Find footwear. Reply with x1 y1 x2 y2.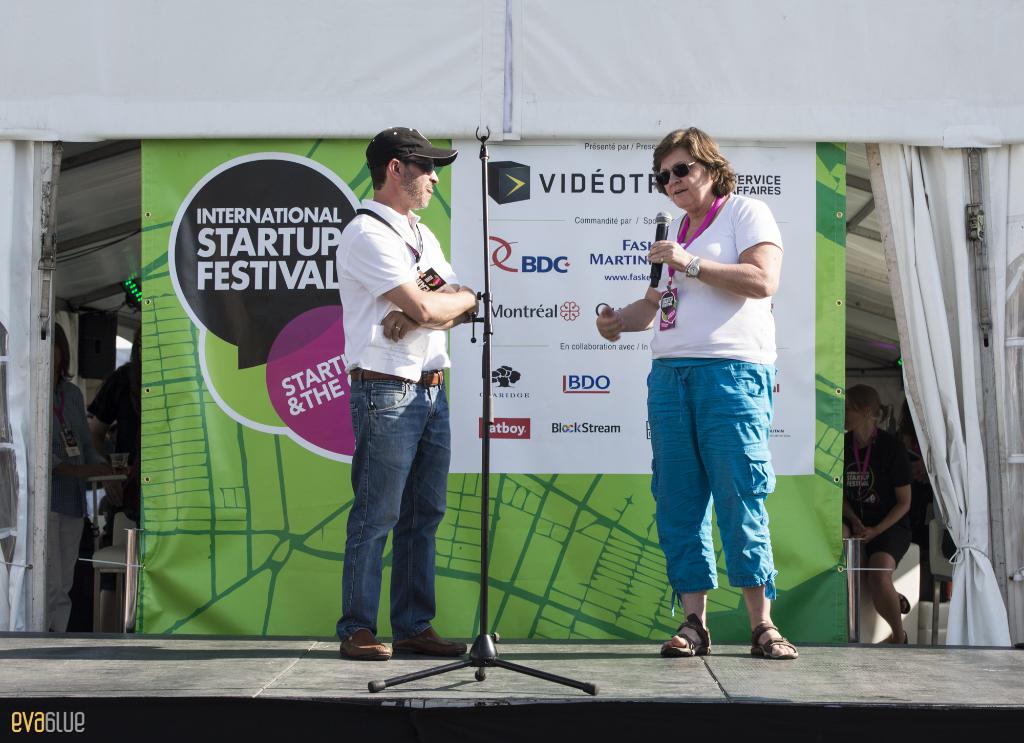
892 628 908 643.
